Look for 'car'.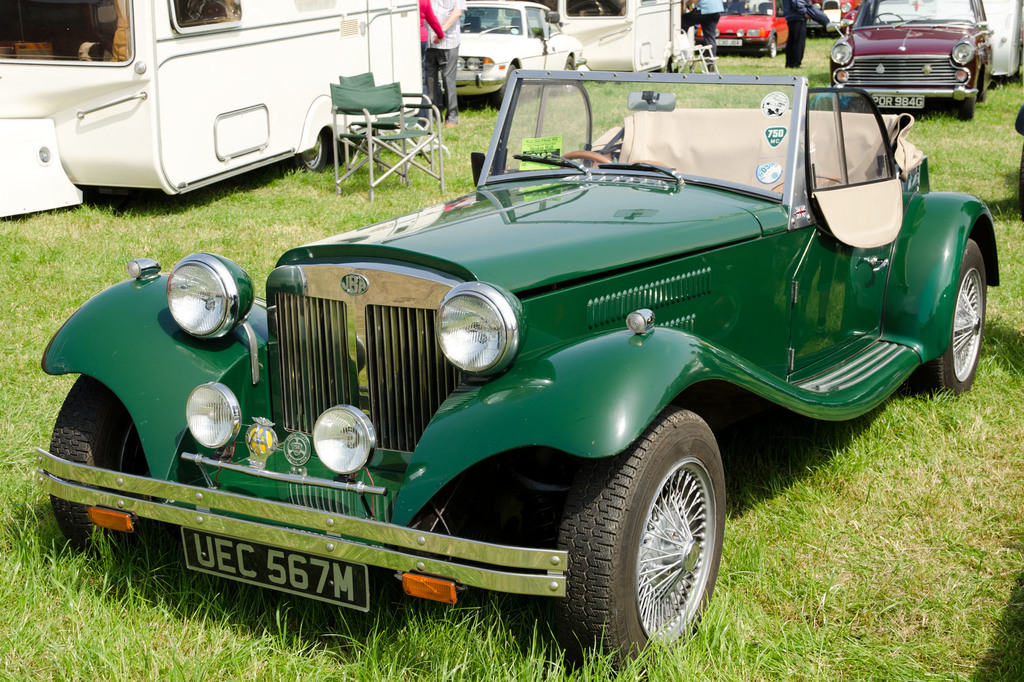
Found: l=826, t=0, r=997, b=116.
